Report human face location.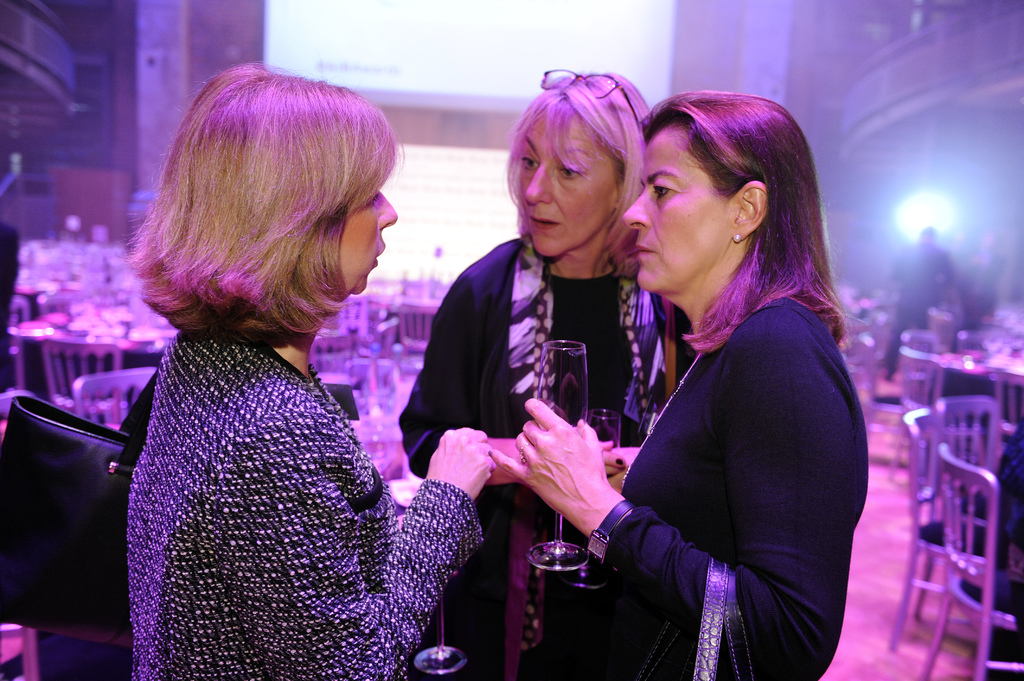
Report: x1=620 y1=124 x2=729 y2=291.
